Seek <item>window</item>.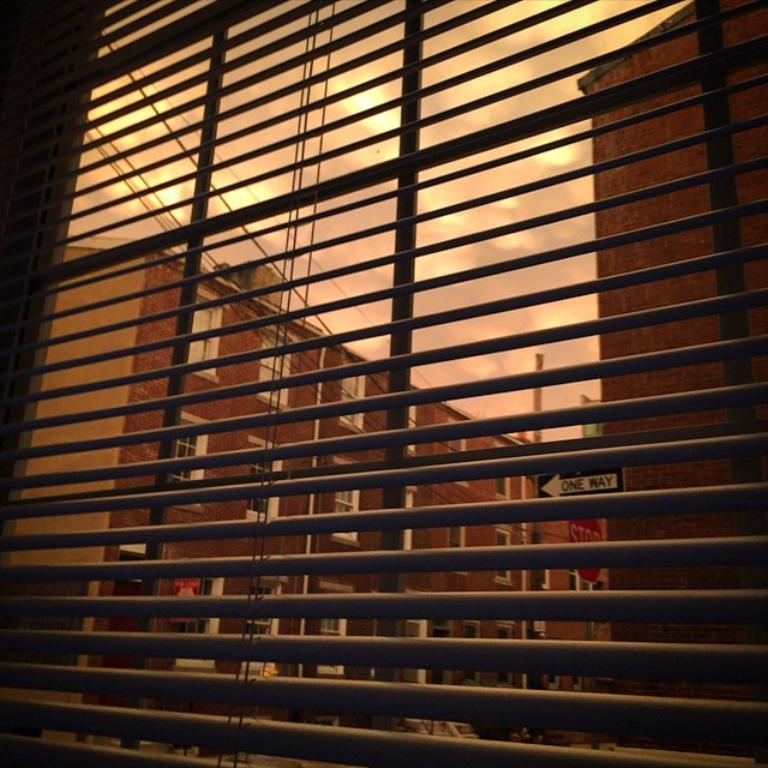
bbox=(493, 530, 512, 586).
